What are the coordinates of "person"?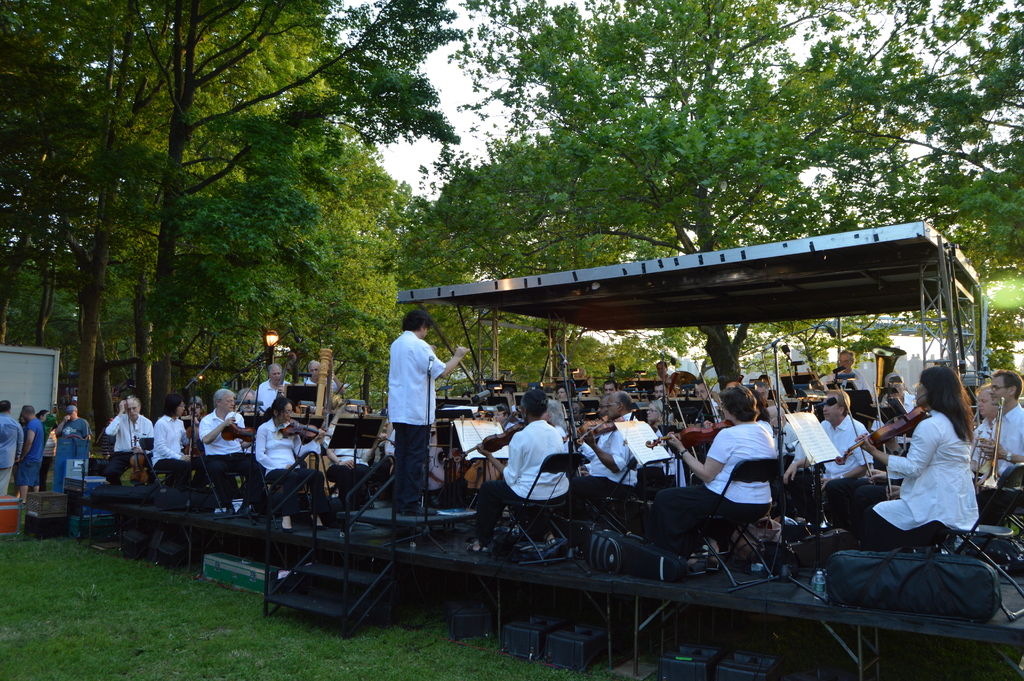
<box>146,398,204,505</box>.
